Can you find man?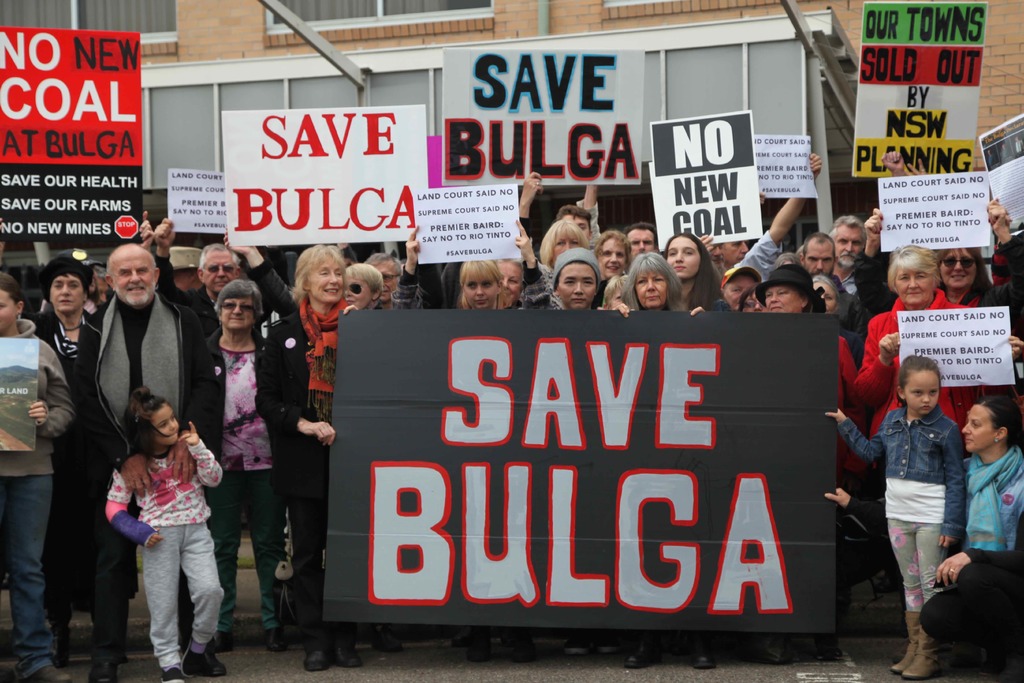
Yes, bounding box: (149,218,255,542).
